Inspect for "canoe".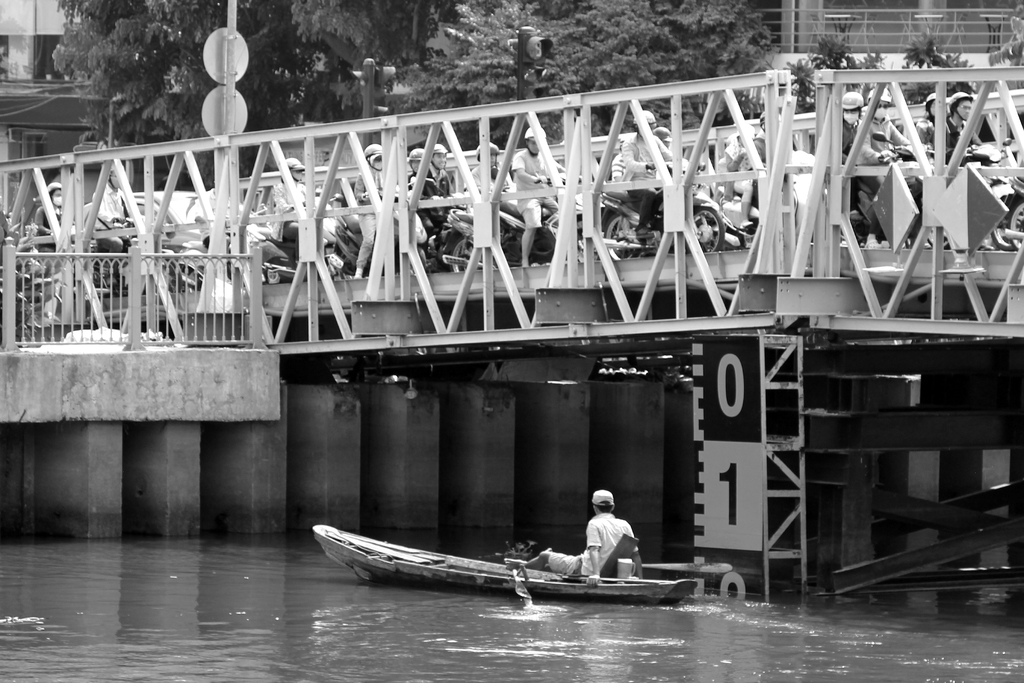
Inspection: BBox(323, 522, 692, 612).
